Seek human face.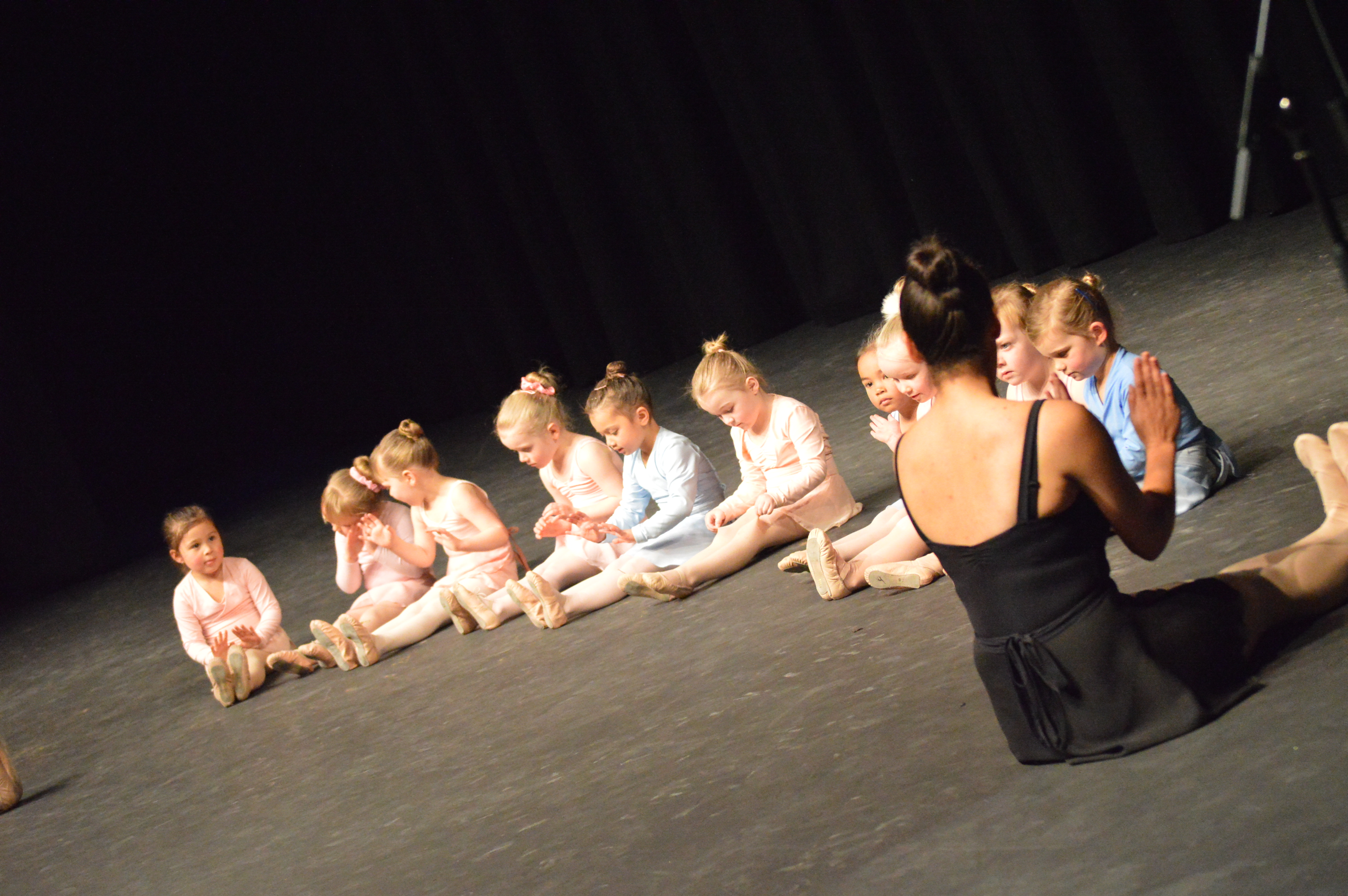
147 230 160 243.
